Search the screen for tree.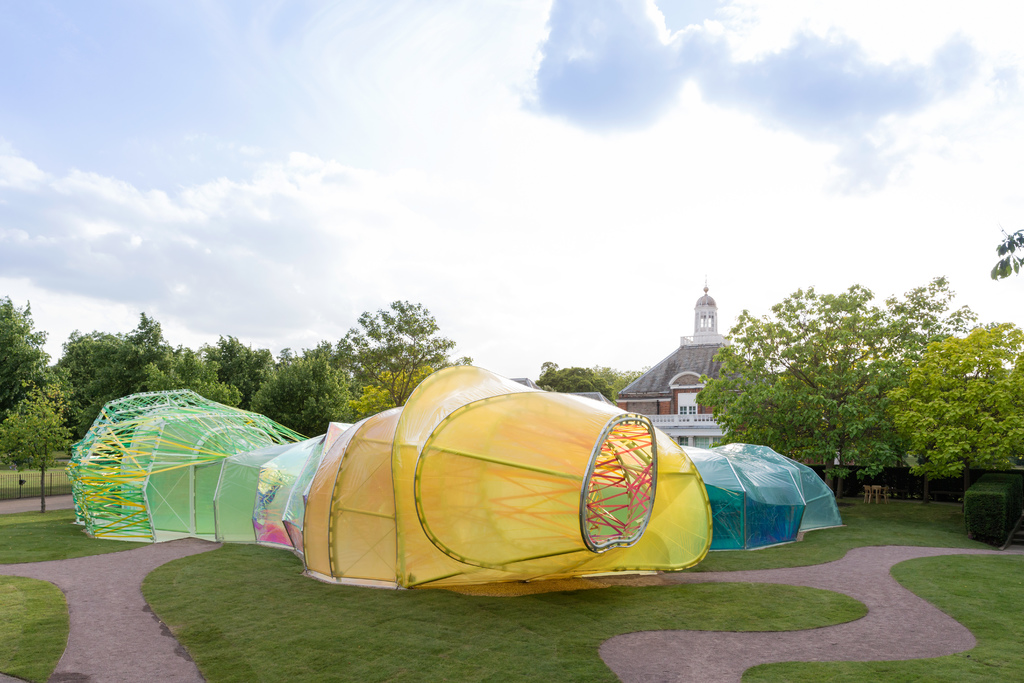
Found at <region>244, 341, 374, 434</region>.
